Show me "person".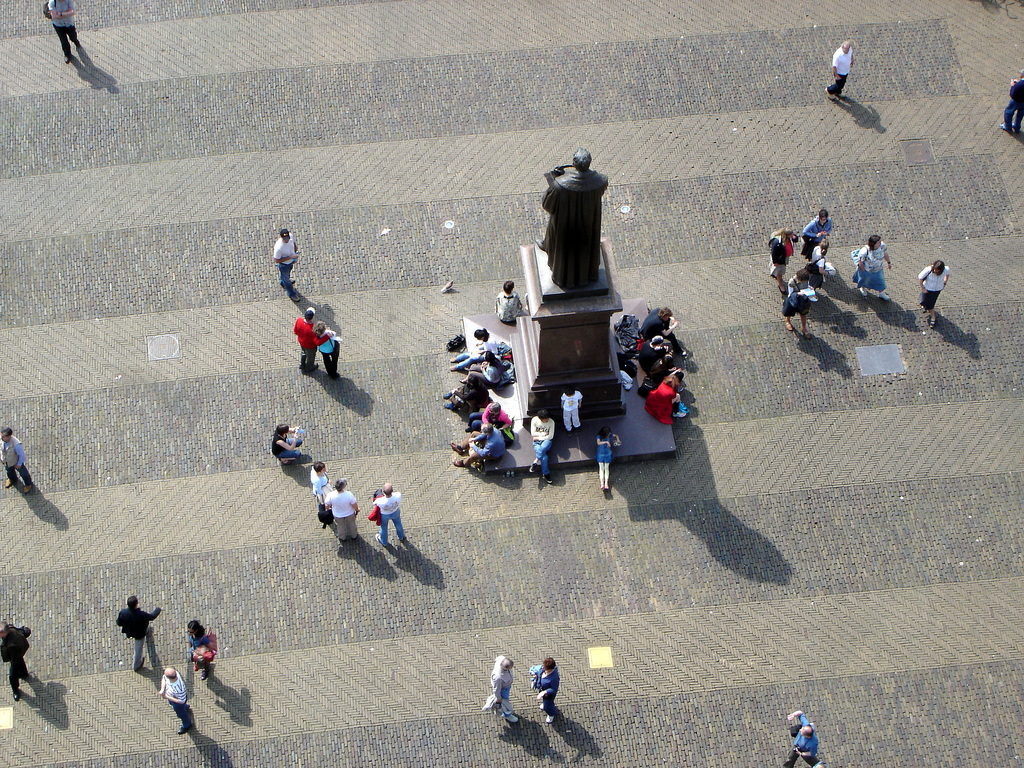
"person" is here: <region>448, 324, 498, 369</region>.
